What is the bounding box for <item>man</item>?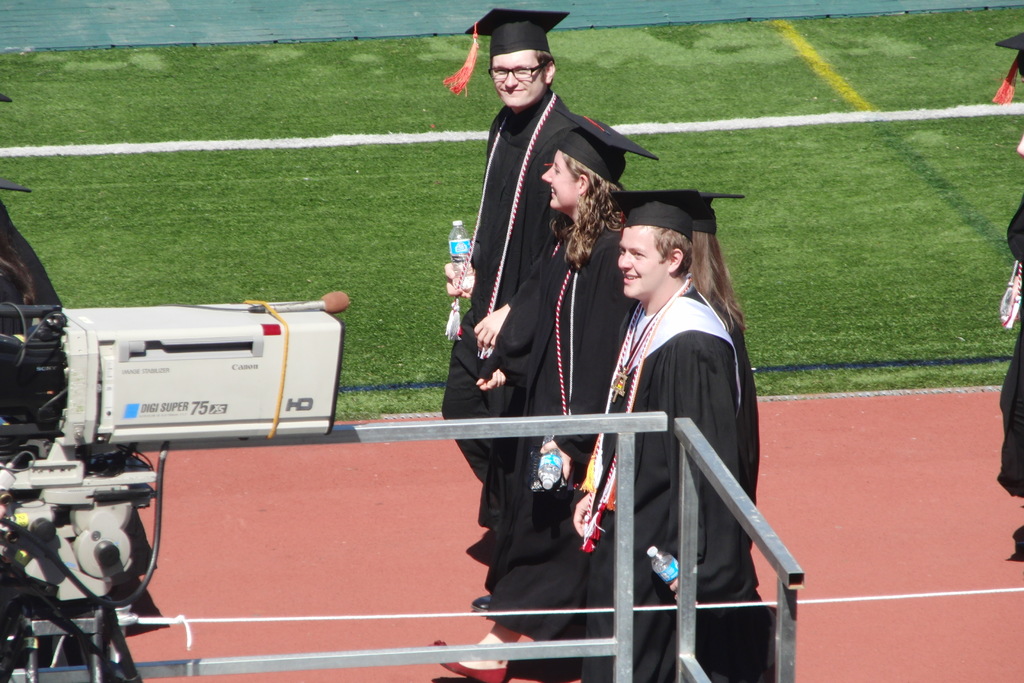
locate(579, 189, 741, 682).
